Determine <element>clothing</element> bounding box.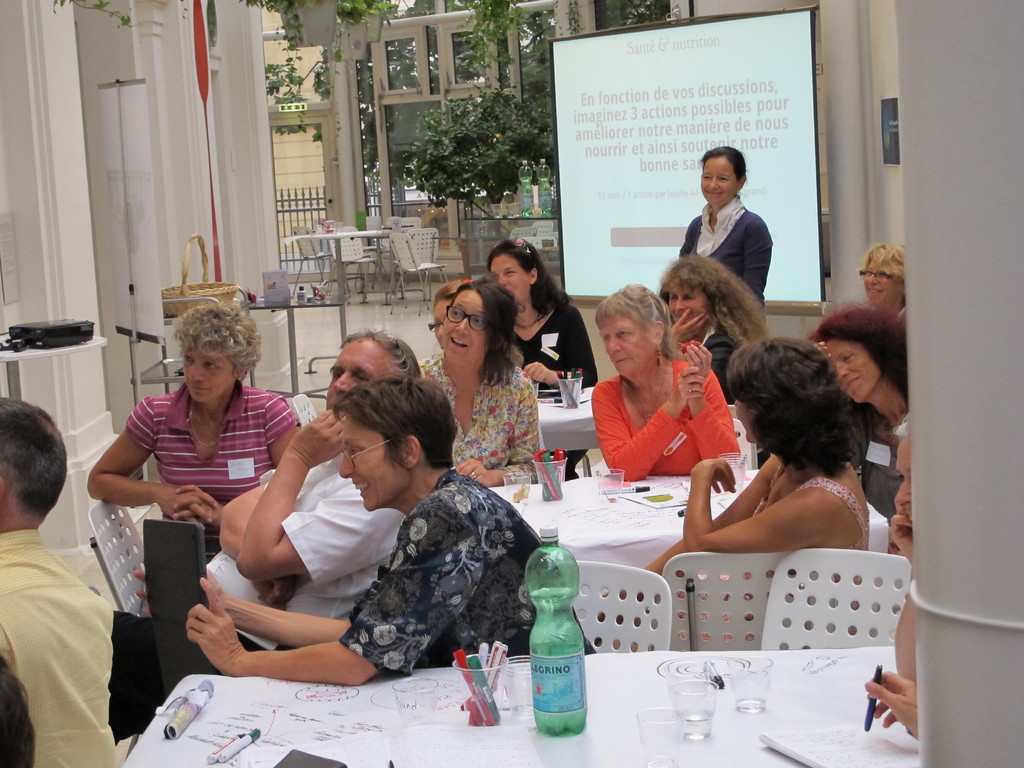
Determined: region(589, 355, 748, 483).
